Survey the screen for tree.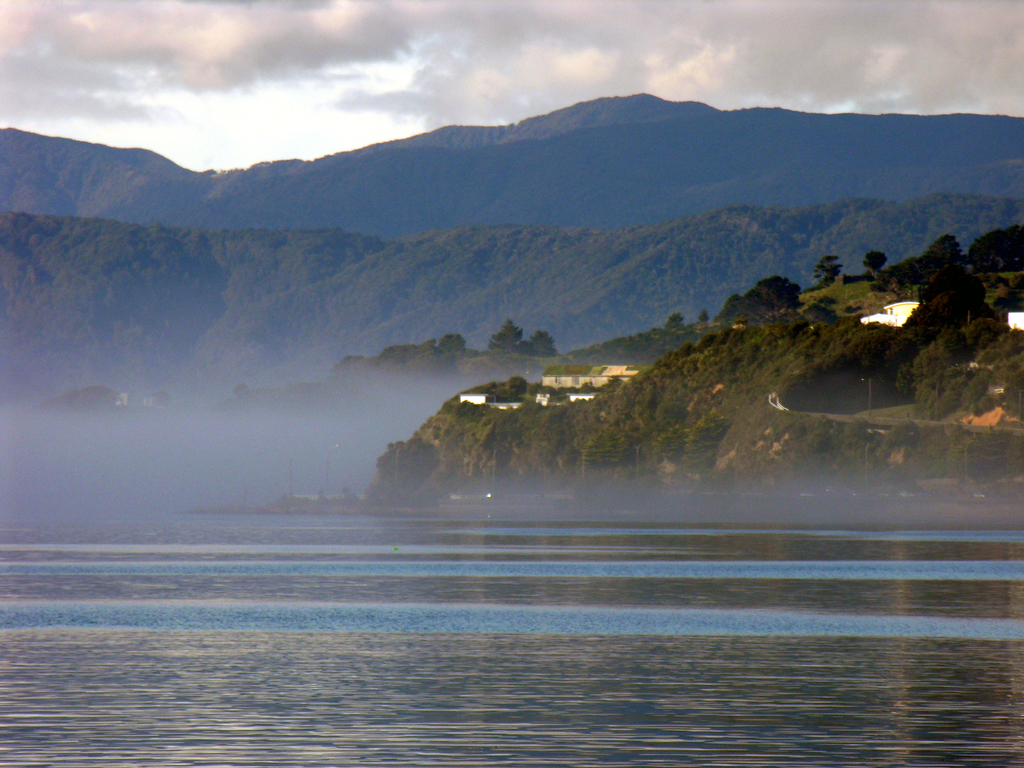
Survey found: <bbox>994, 367, 1023, 420</bbox>.
